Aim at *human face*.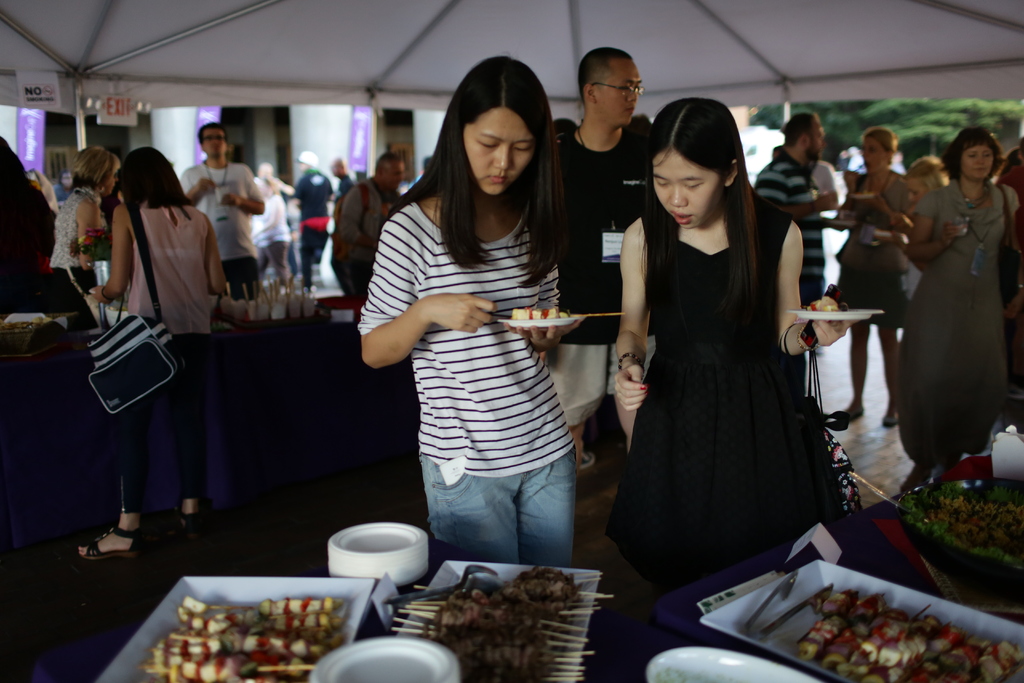
Aimed at Rect(377, 155, 404, 193).
